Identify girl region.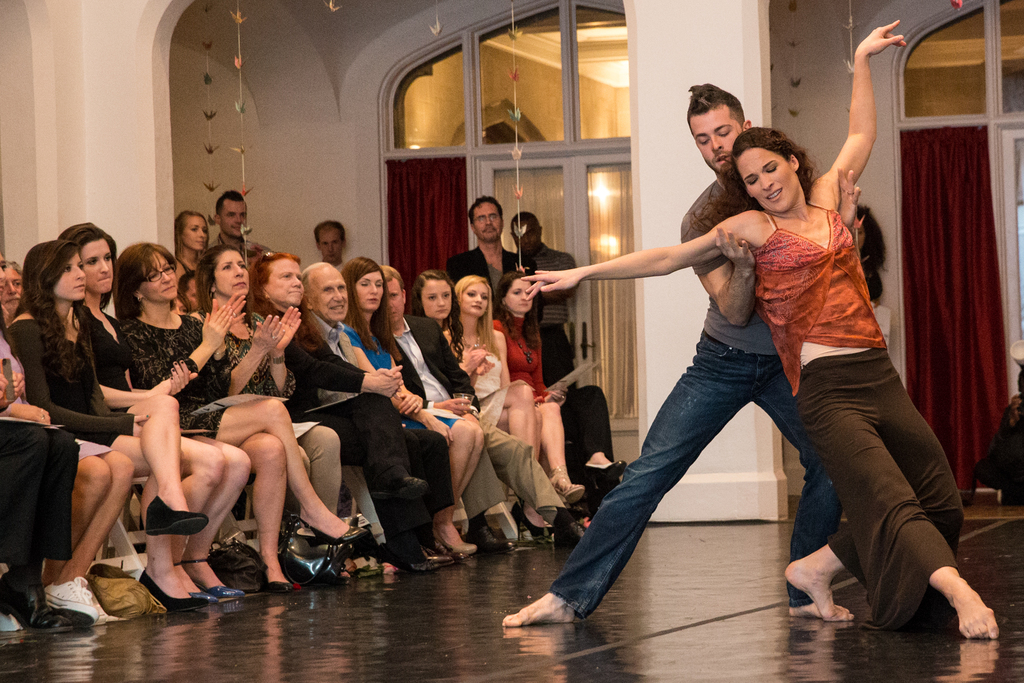
Region: select_region(452, 274, 582, 506).
